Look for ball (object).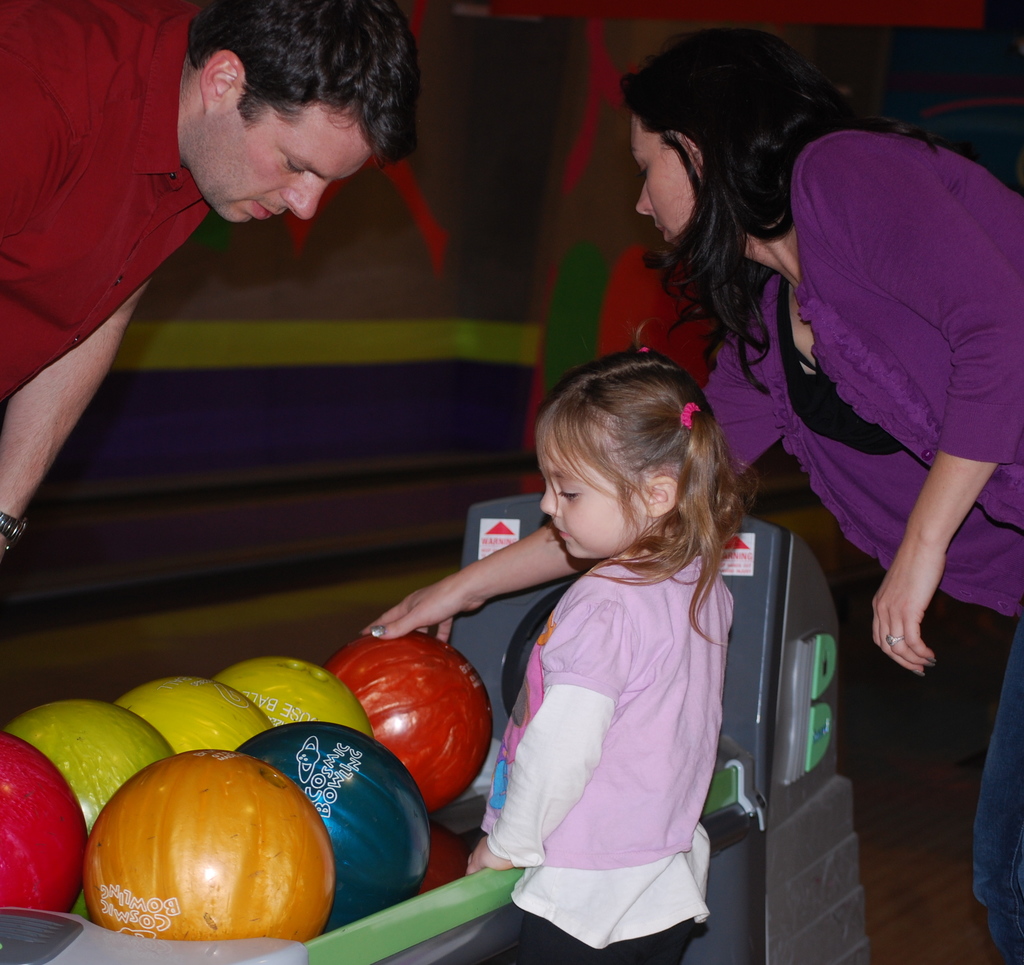
Found: <box>94,749,337,948</box>.
